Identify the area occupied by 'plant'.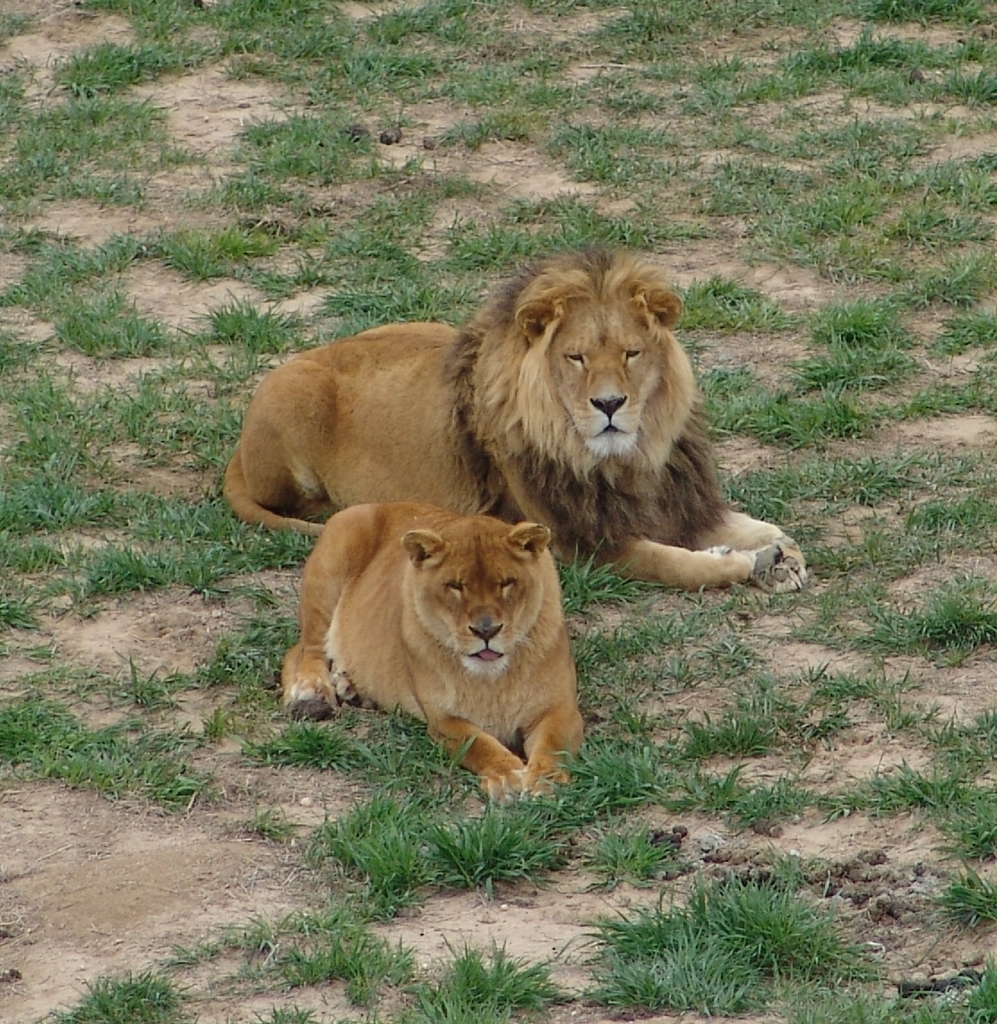
Area: [left=225, top=791, right=287, bottom=858].
